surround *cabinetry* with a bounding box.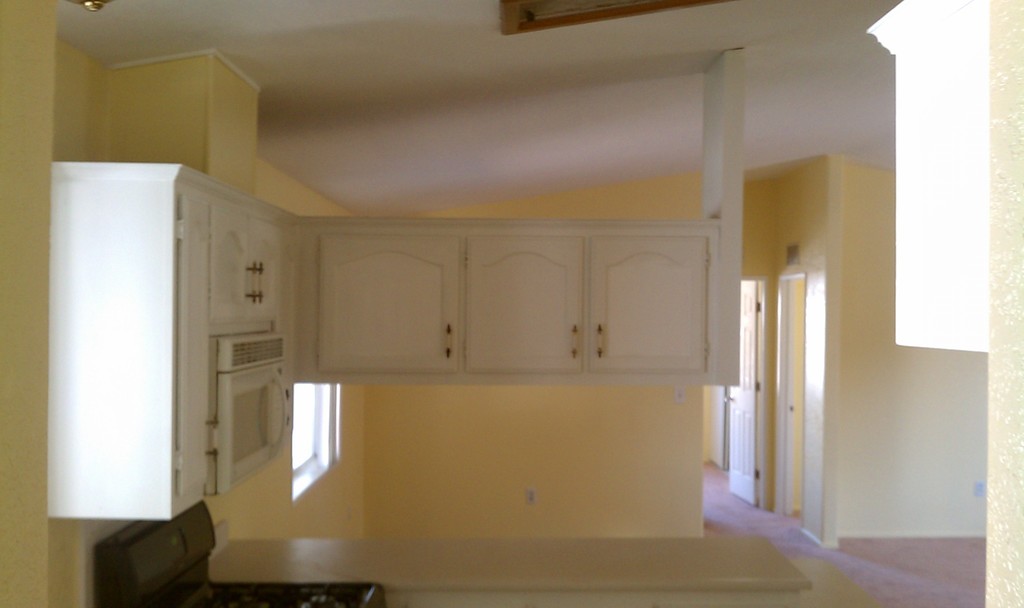
pyautogui.locateOnScreen(220, 364, 290, 492).
